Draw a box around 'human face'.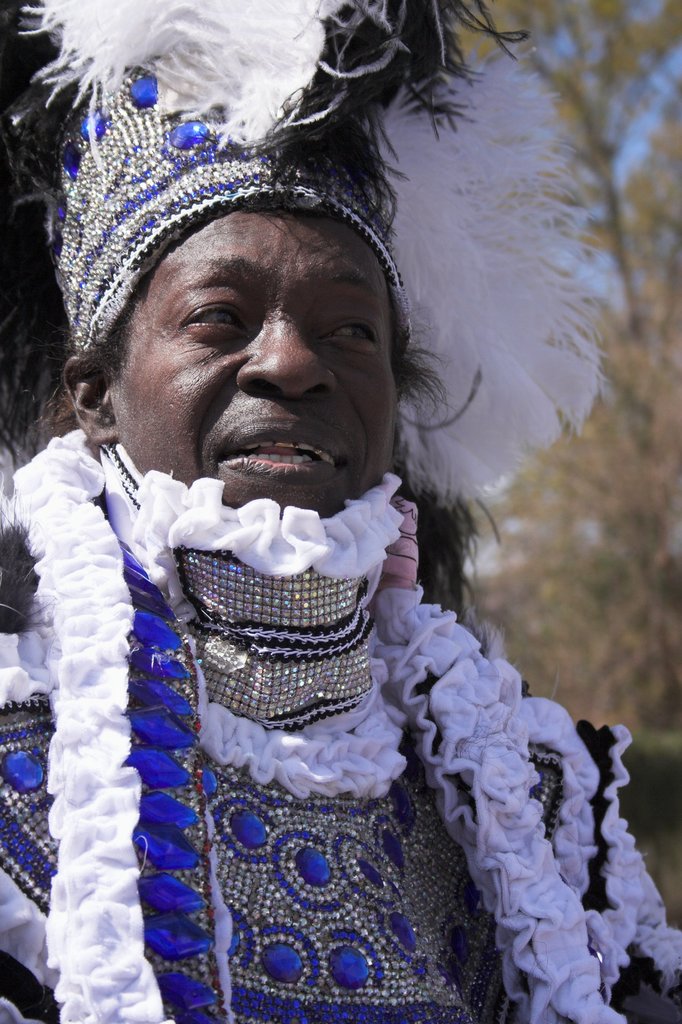
box=[120, 188, 412, 493].
